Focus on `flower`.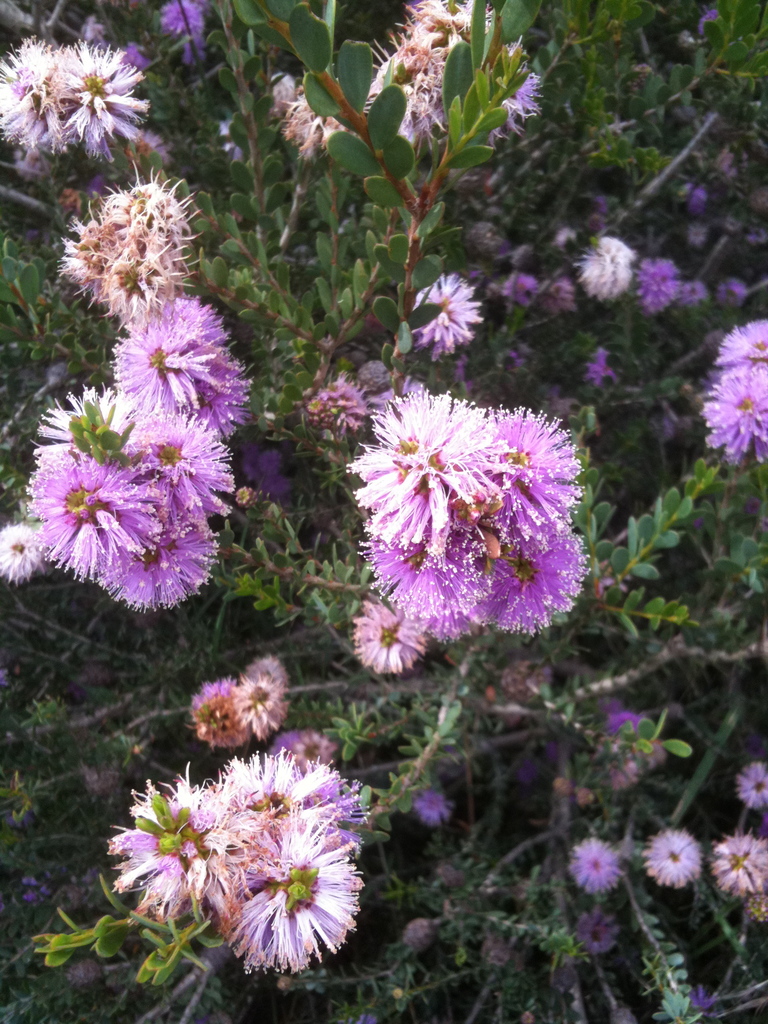
Focused at locate(0, 42, 159, 163).
